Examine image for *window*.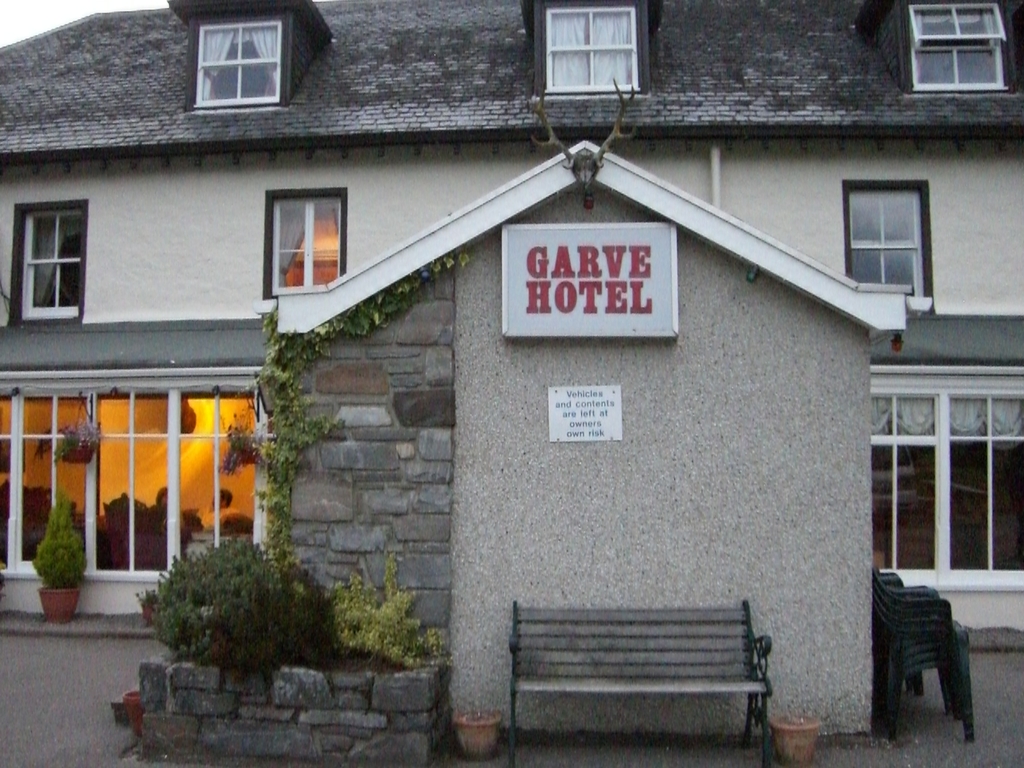
Examination result: rect(199, 26, 281, 105).
